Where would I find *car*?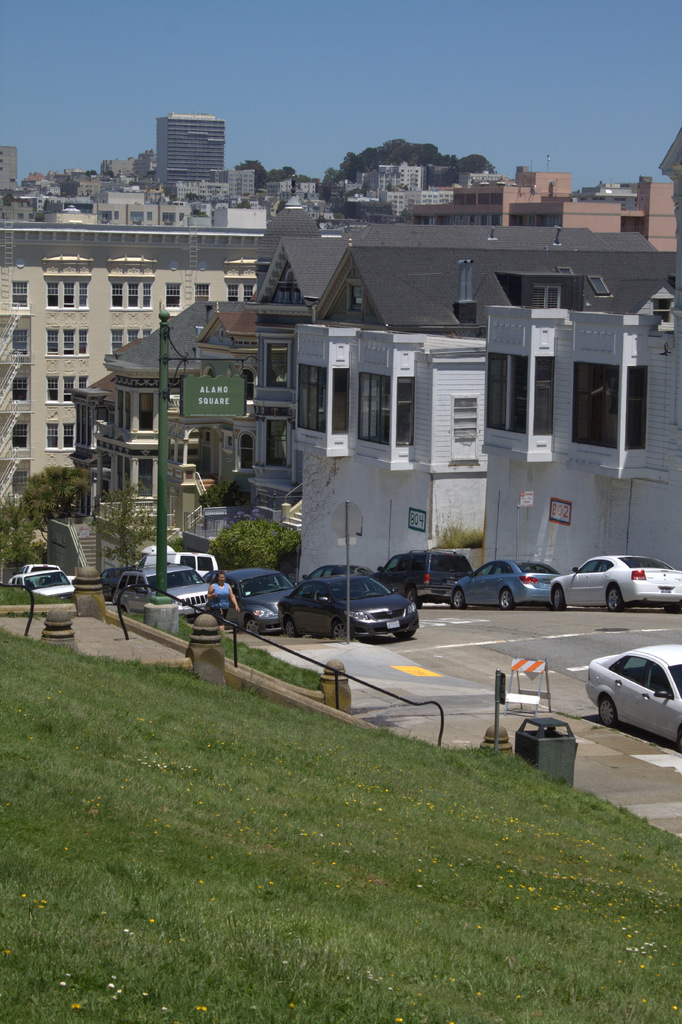
At select_region(280, 566, 419, 645).
